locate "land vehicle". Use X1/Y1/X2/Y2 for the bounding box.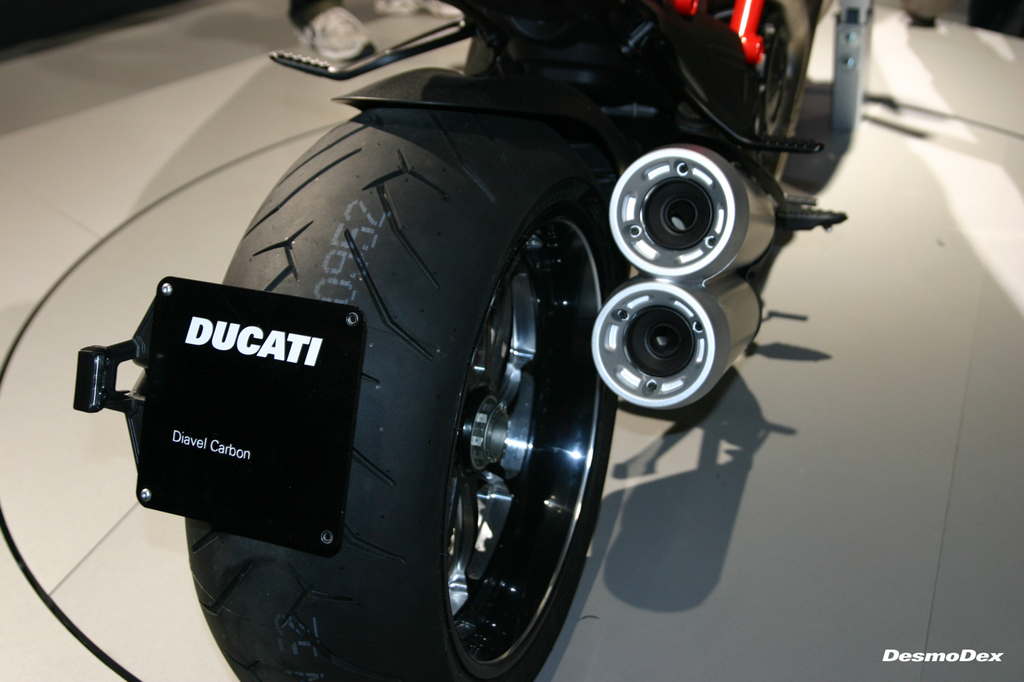
28/21/893/651.
